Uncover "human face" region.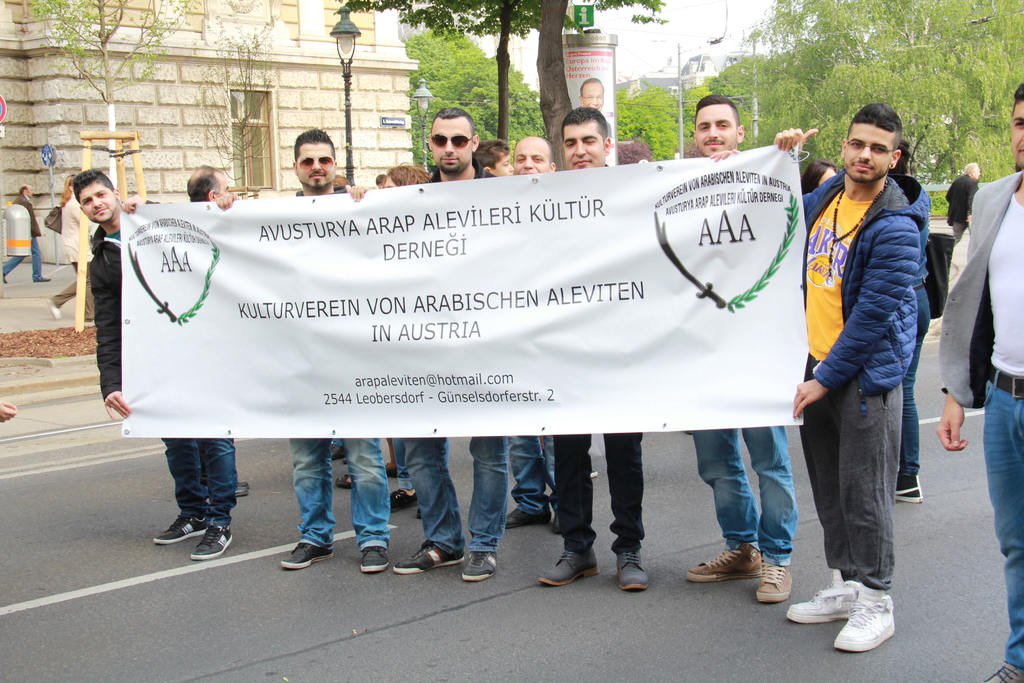
Uncovered: rect(298, 142, 333, 186).
